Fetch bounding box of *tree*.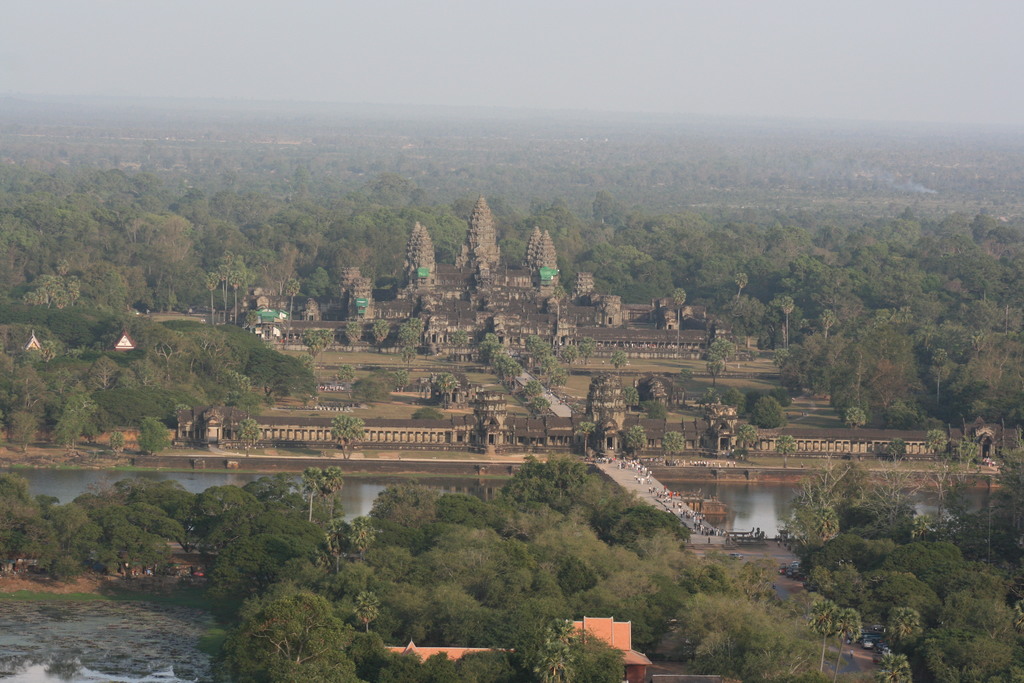
Bbox: [340,318,364,350].
